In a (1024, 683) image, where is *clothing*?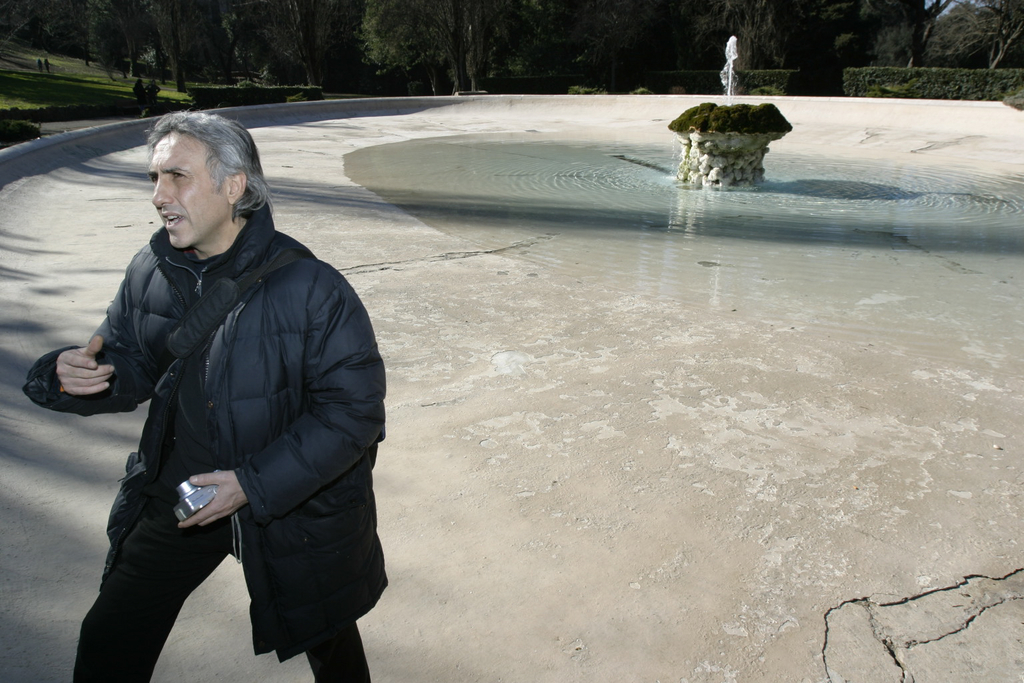
[13,192,394,682].
